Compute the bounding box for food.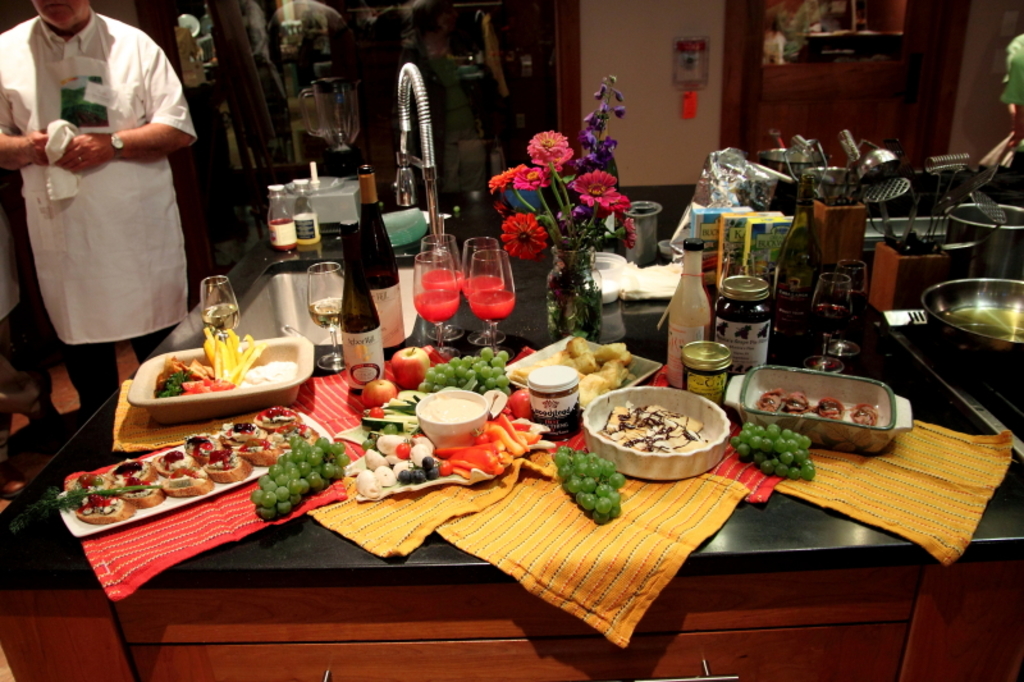
[x1=250, y1=435, x2=352, y2=519].
